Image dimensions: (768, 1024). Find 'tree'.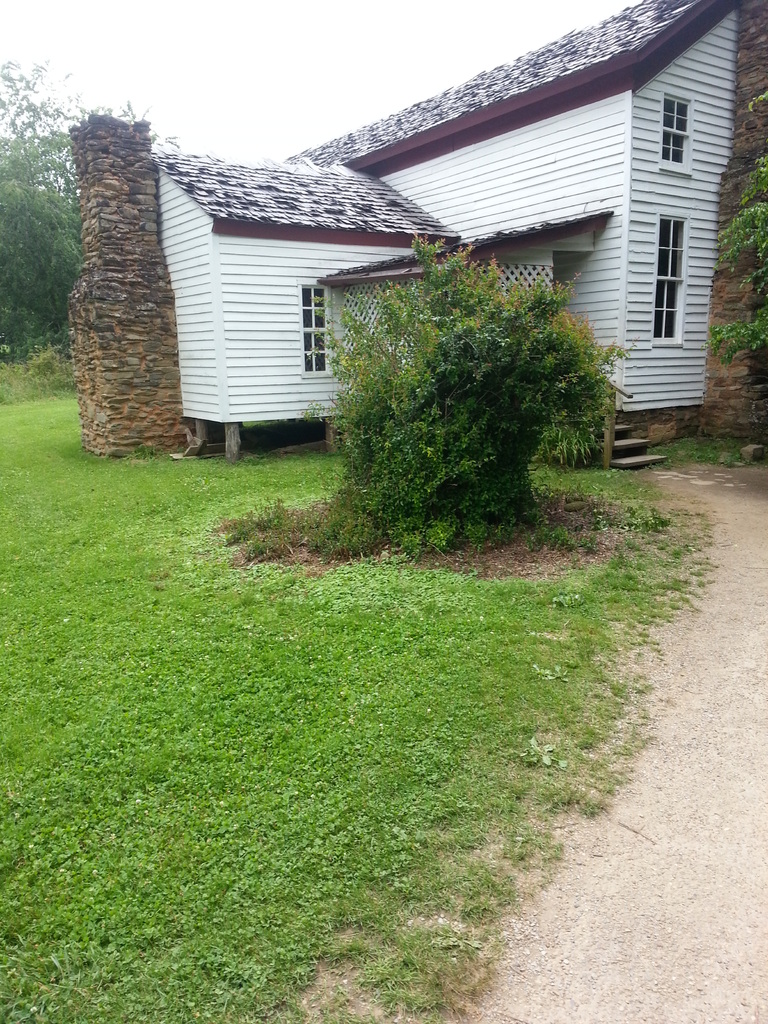
[300,223,624,552].
